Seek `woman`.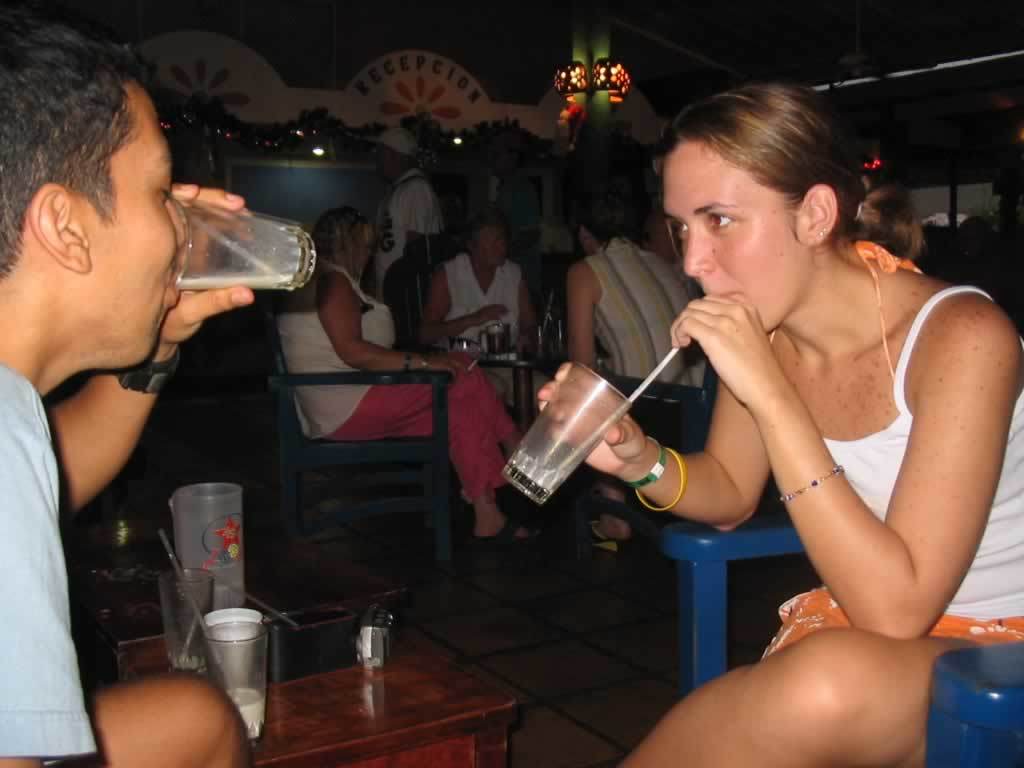
x1=640, y1=66, x2=999, y2=717.
